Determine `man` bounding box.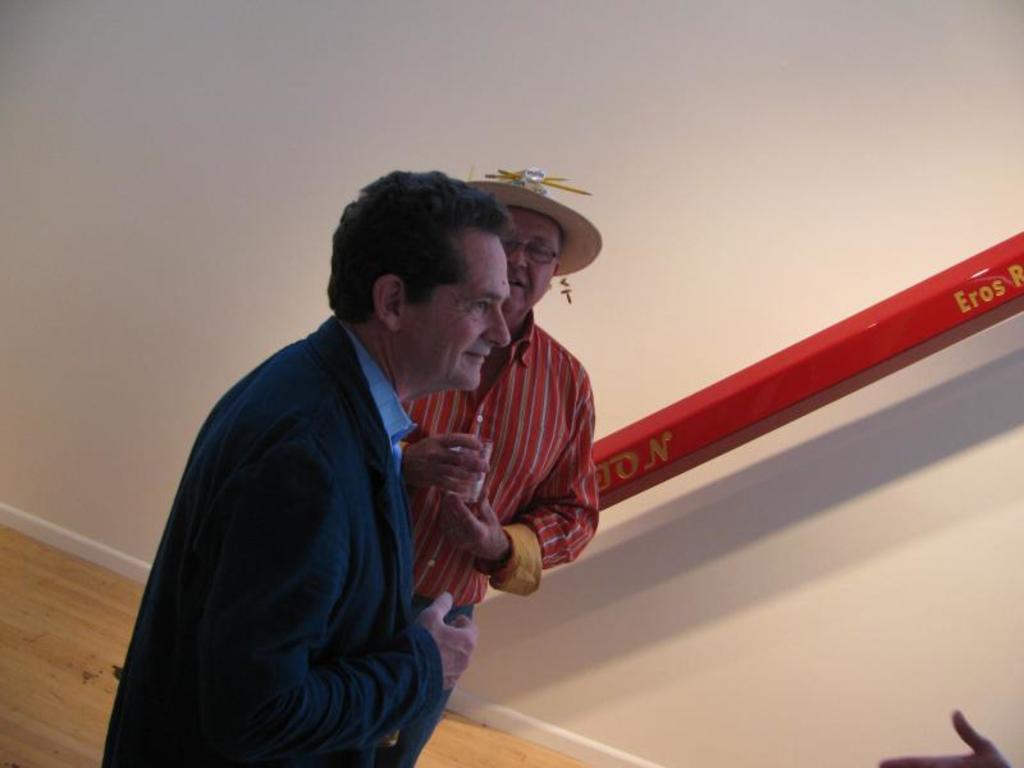
Determined: <bbox>406, 177, 602, 767</bbox>.
